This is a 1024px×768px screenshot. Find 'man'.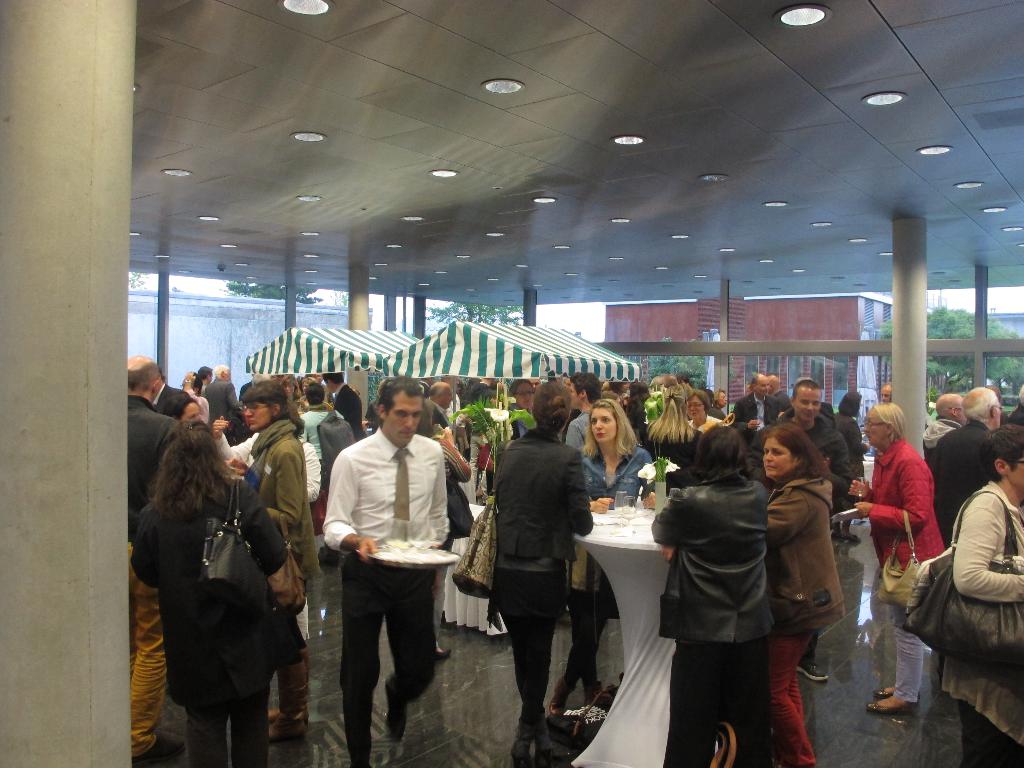
Bounding box: 148,376,195,417.
